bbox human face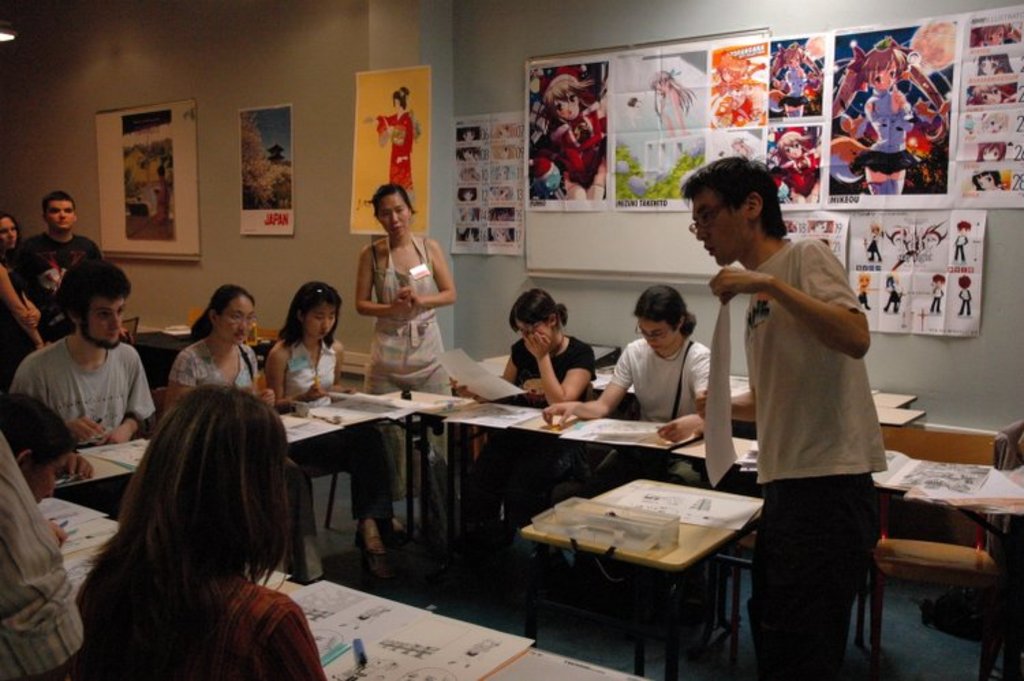
<region>497, 123, 512, 143</region>
